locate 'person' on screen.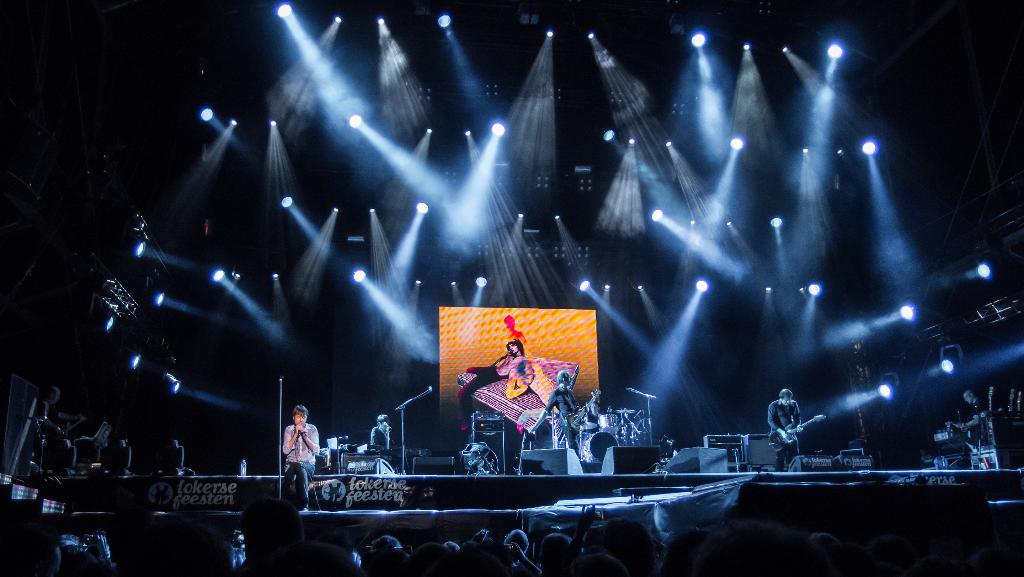
On screen at <region>370, 414, 396, 461</region>.
